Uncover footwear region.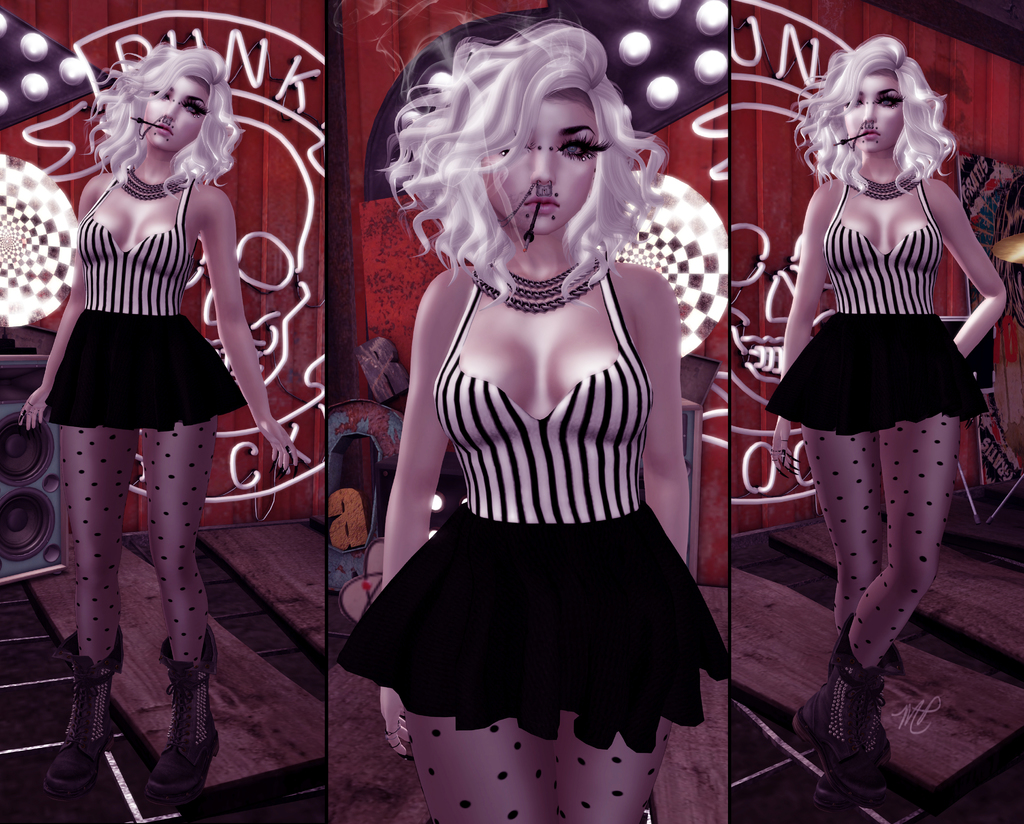
Uncovered: (45, 629, 122, 800).
